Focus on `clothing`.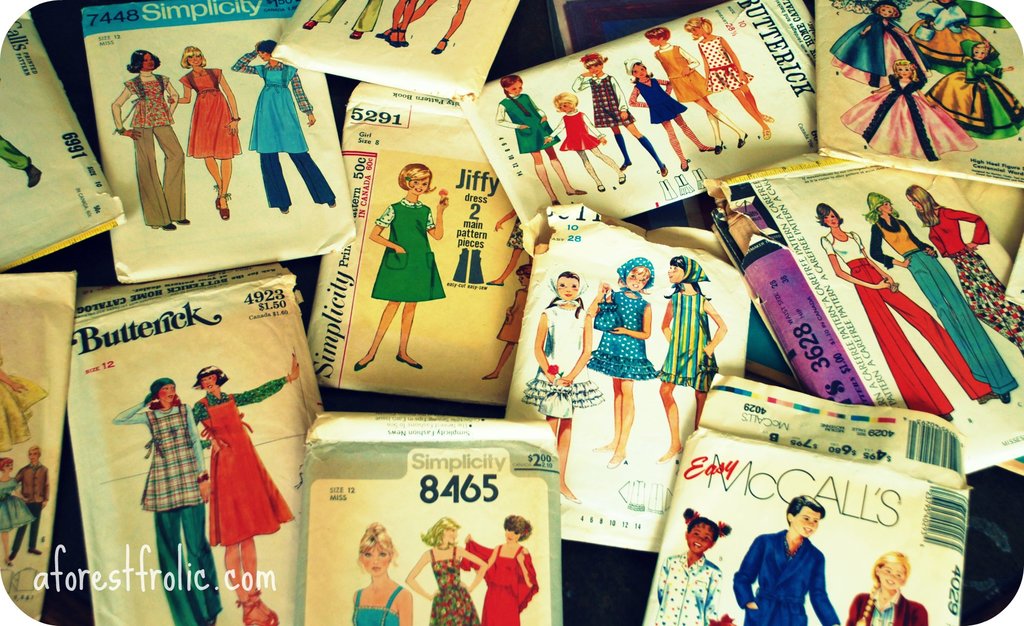
Focused at rect(870, 210, 1022, 397).
